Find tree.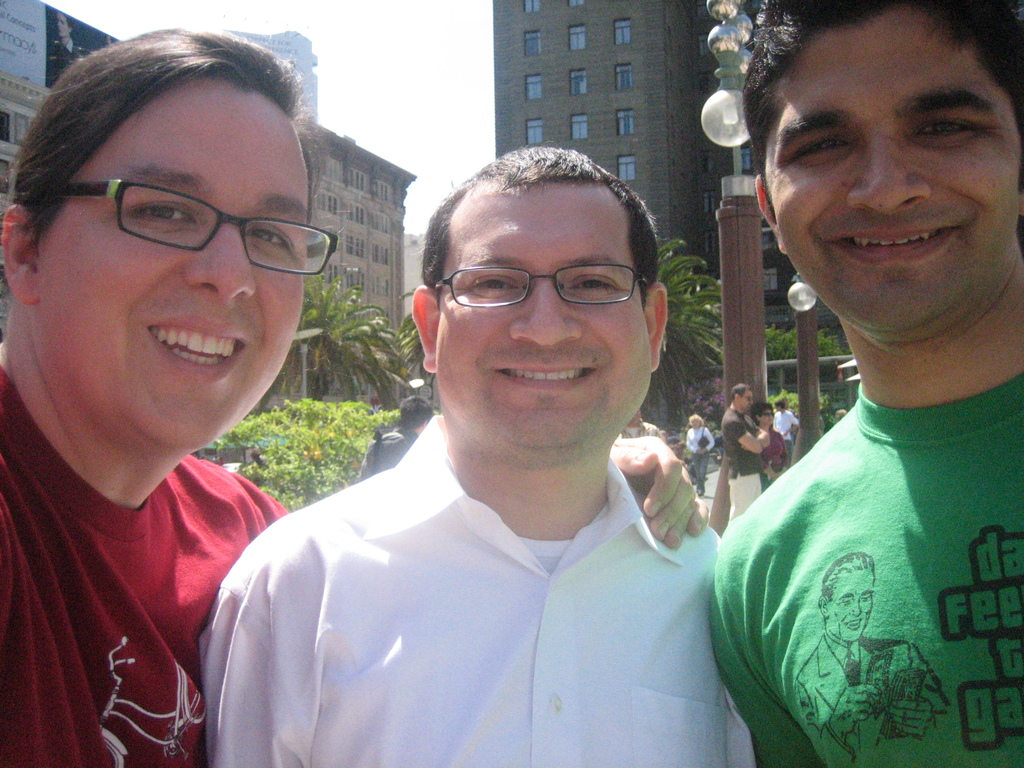
bbox=[650, 230, 721, 419].
